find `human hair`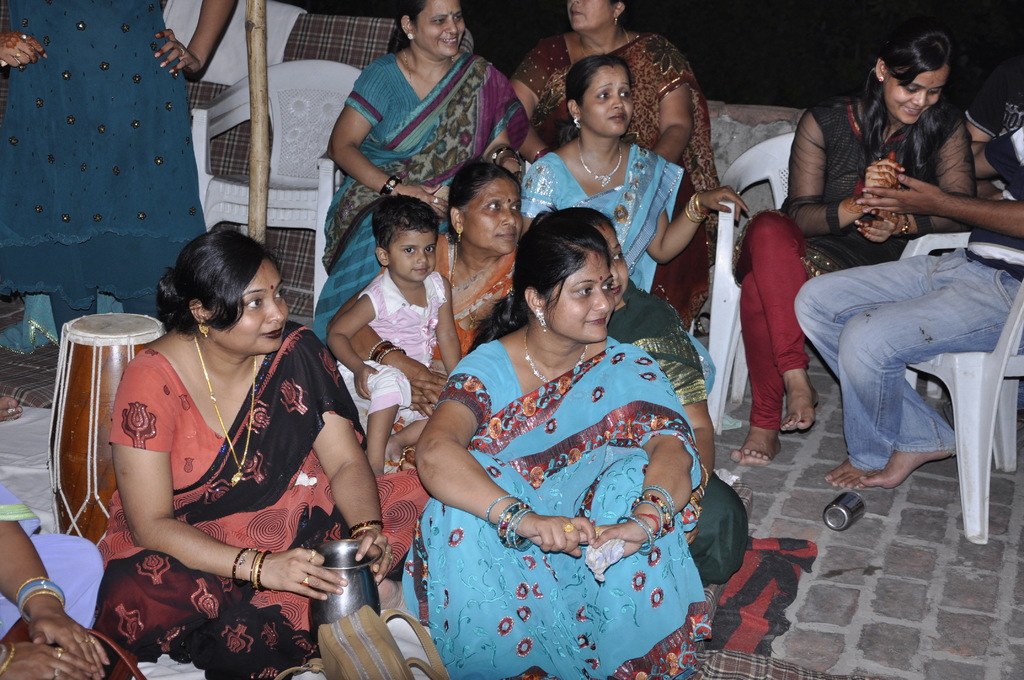
{"left": 532, "top": 204, "right": 617, "bottom": 238}
